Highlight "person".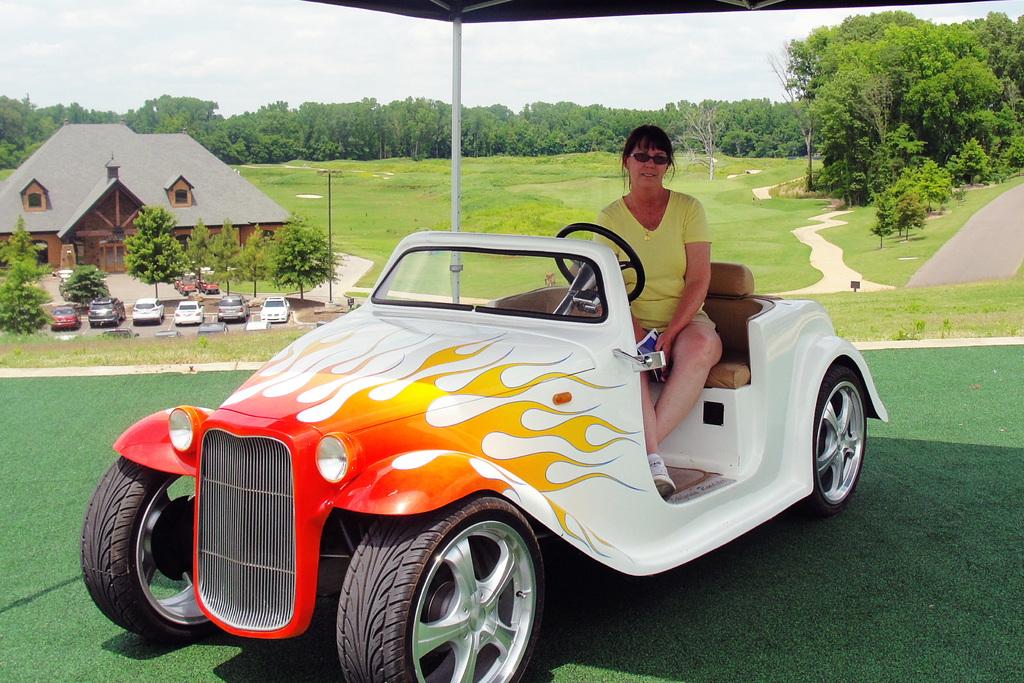
Highlighted region: select_region(600, 140, 782, 494).
